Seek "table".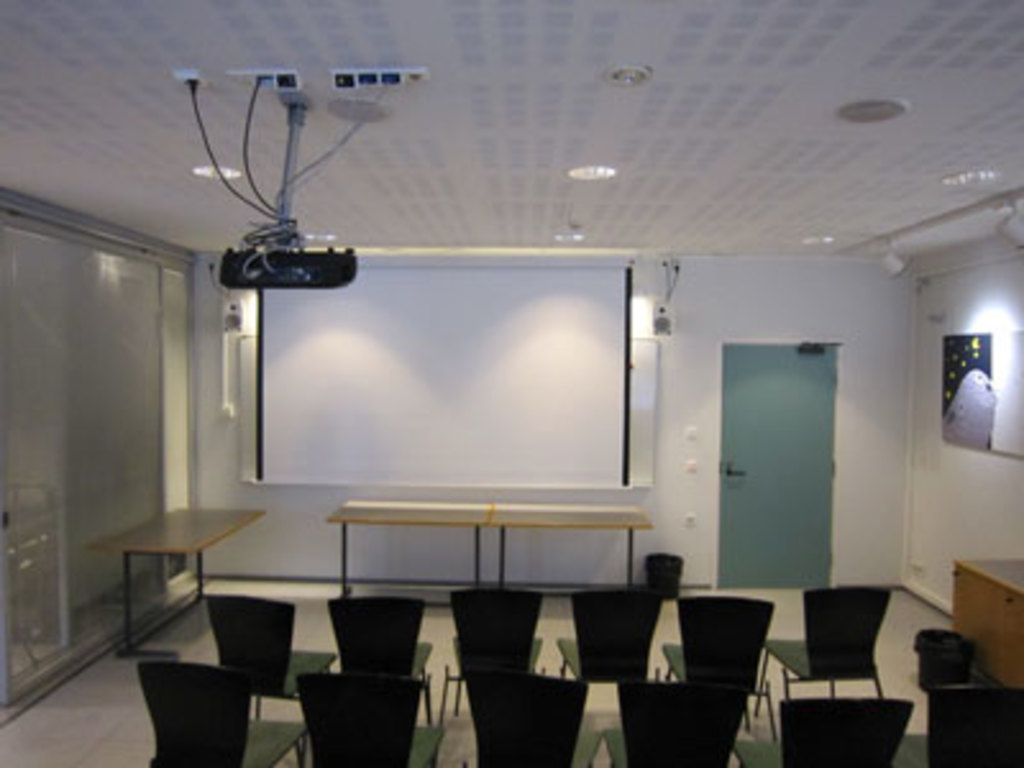
[x1=950, y1=550, x2=1021, y2=686].
